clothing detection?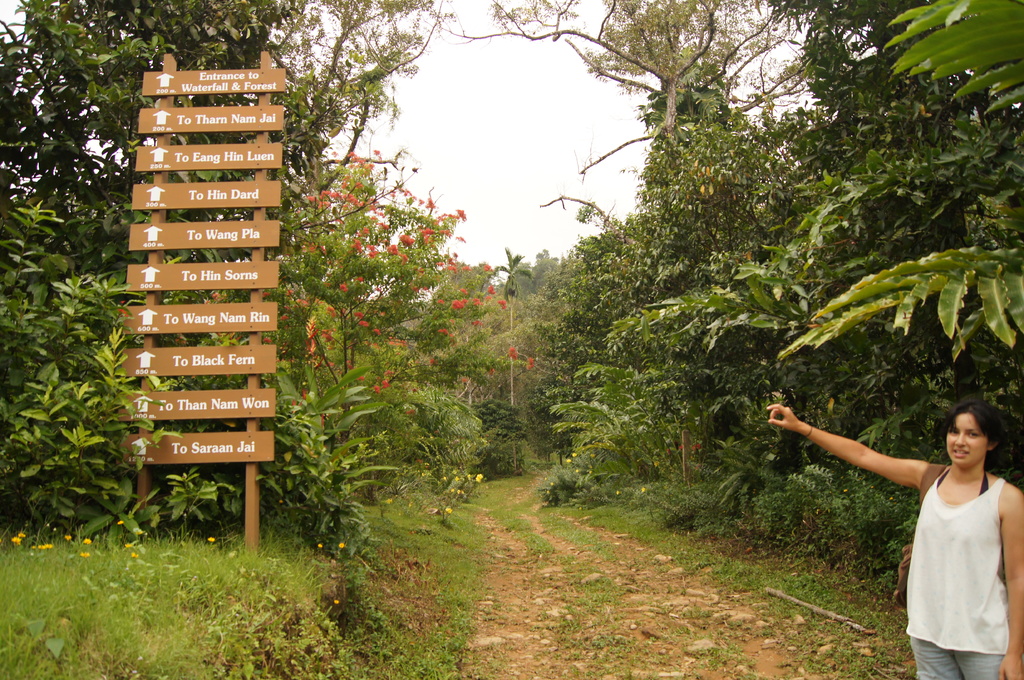
<bbox>908, 638, 1007, 679</bbox>
